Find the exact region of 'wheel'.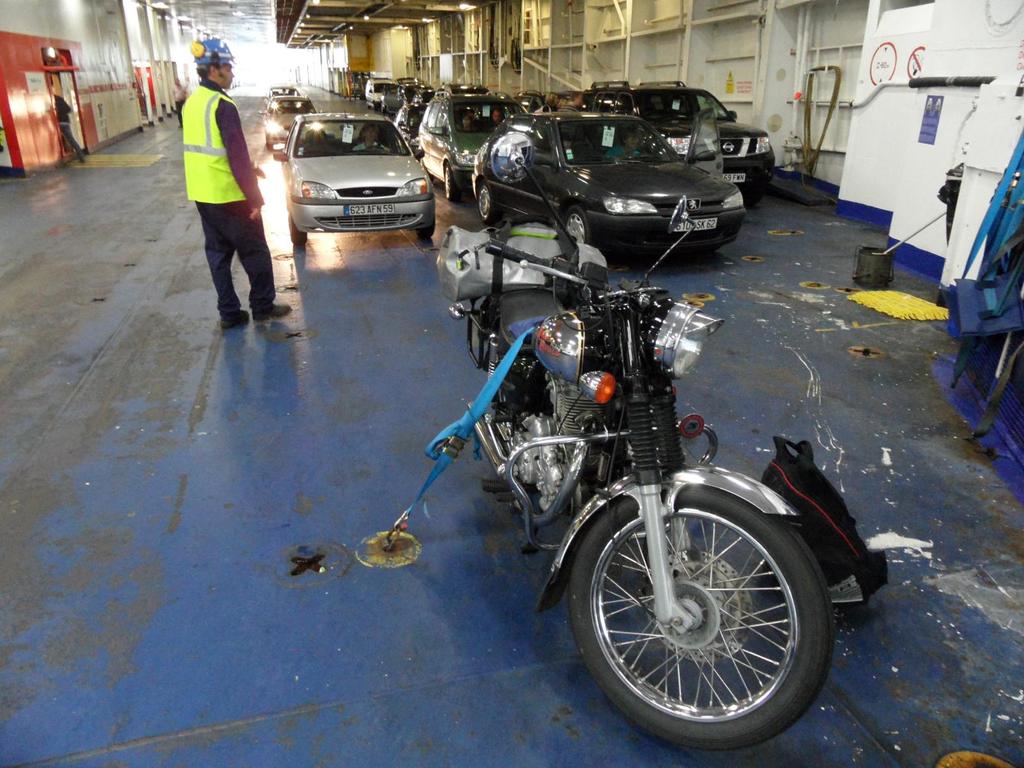
Exact region: box(287, 214, 309, 246).
